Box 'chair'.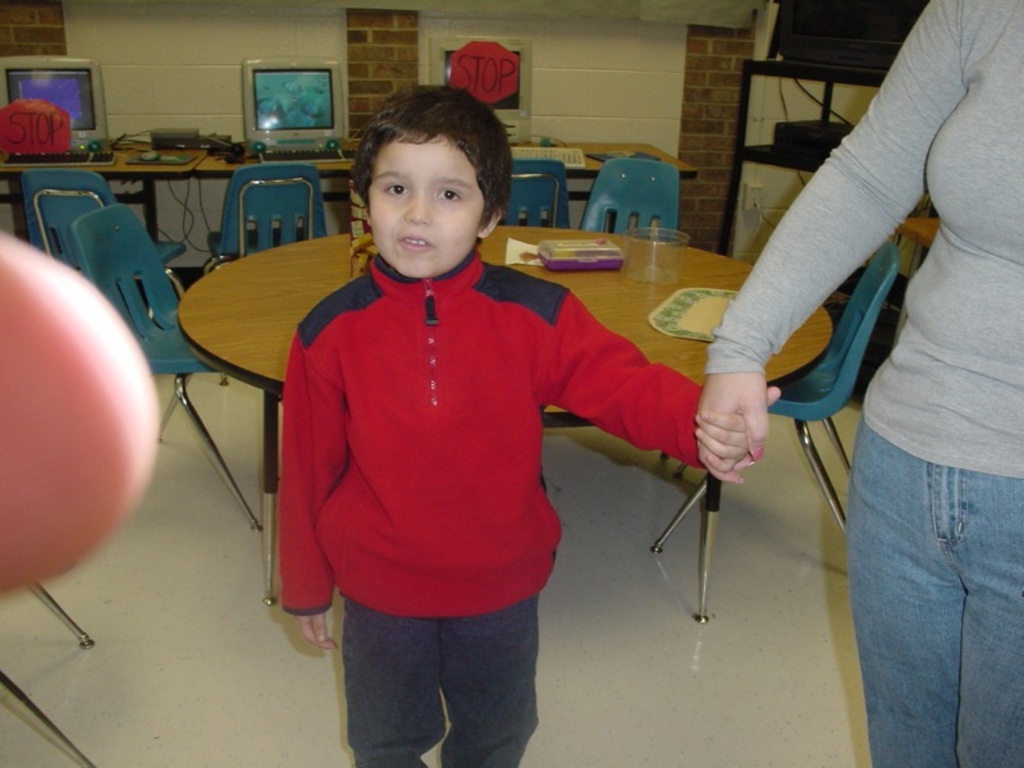
[19,163,189,278].
